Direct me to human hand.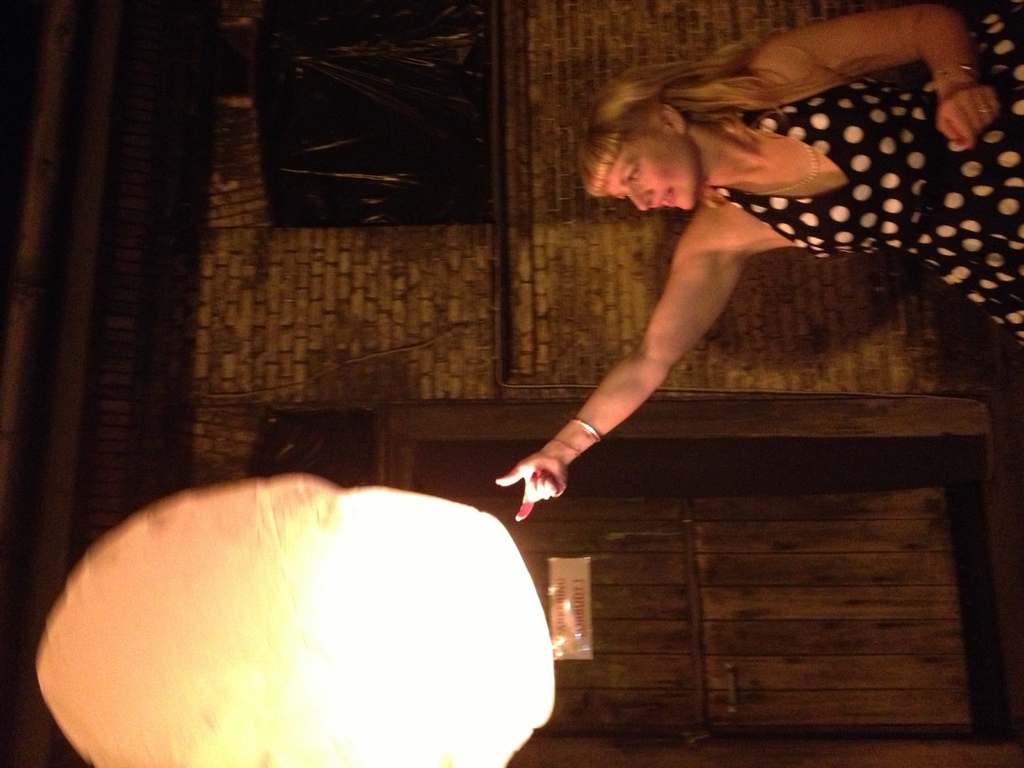
Direction: bbox=(932, 83, 1001, 152).
